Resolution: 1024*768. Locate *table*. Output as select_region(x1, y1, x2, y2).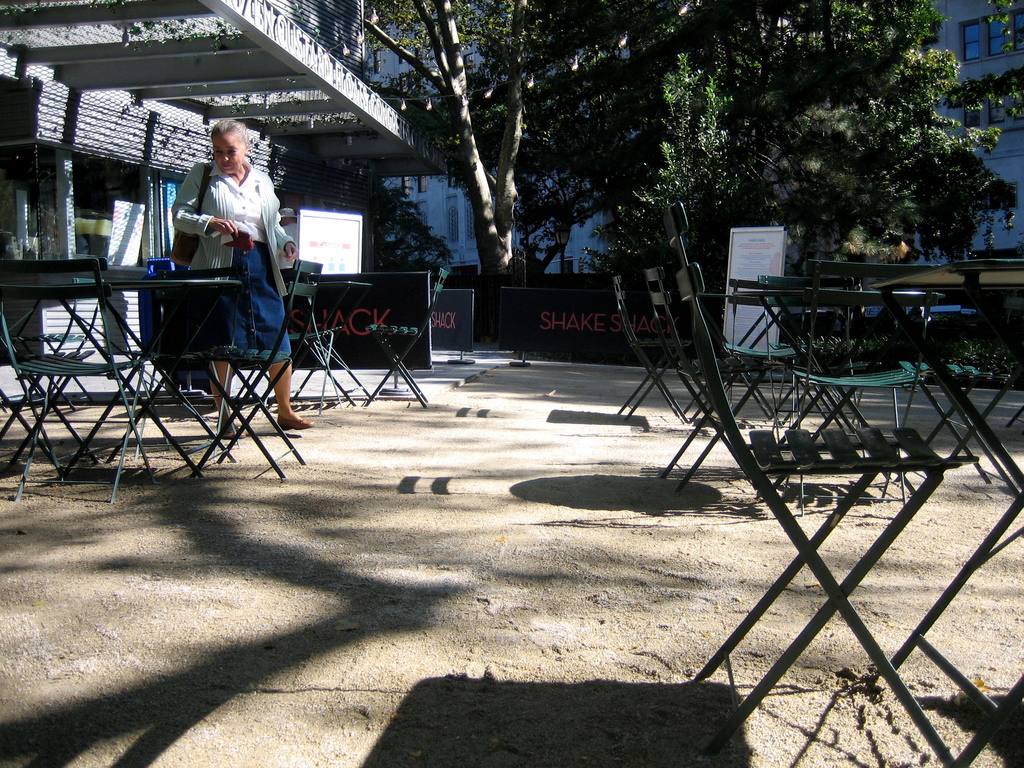
select_region(857, 259, 1023, 288).
